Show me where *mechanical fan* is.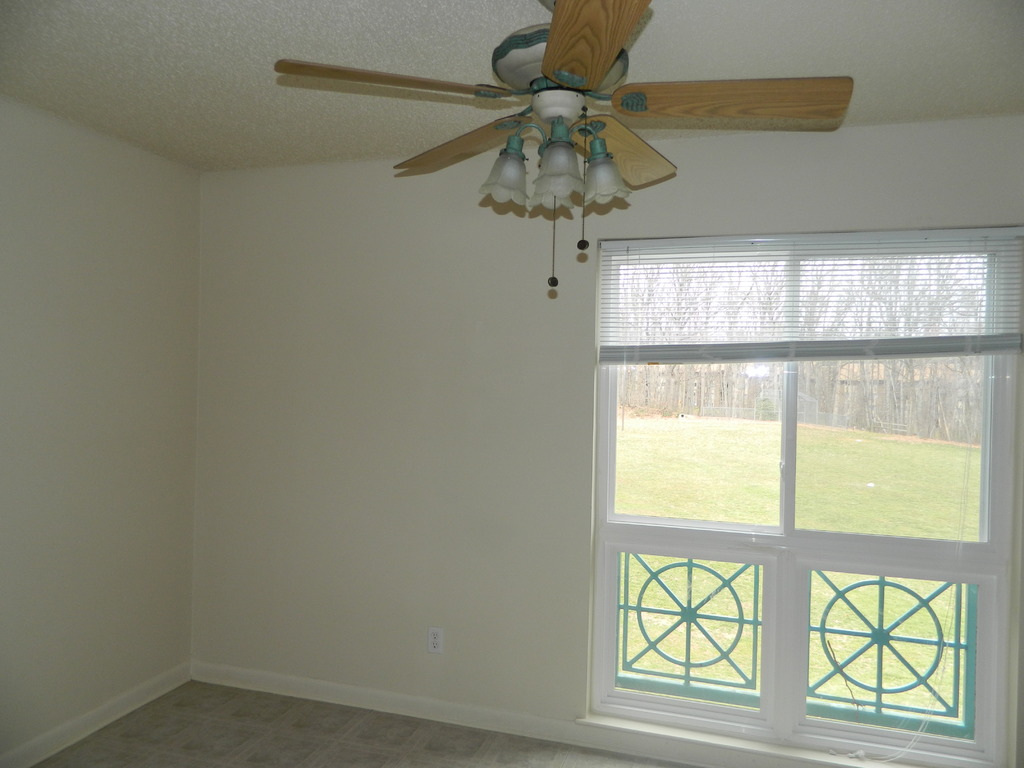
*mechanical fan* is at box=[273, 0, 856, 286].
